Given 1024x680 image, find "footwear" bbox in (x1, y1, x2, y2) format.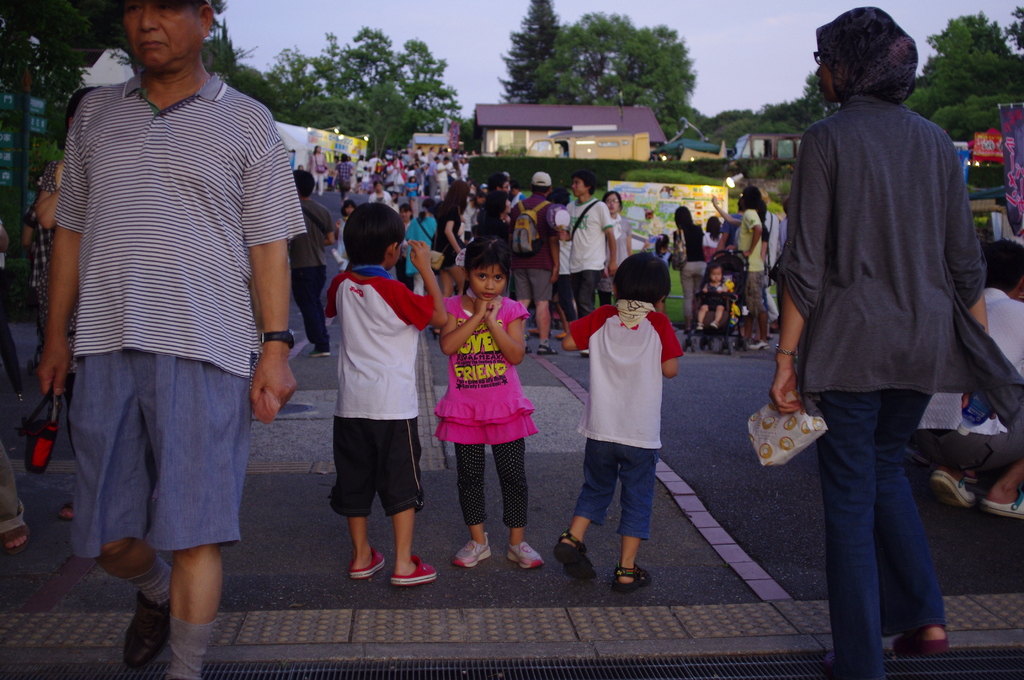
(0, 524, 29, 550).
